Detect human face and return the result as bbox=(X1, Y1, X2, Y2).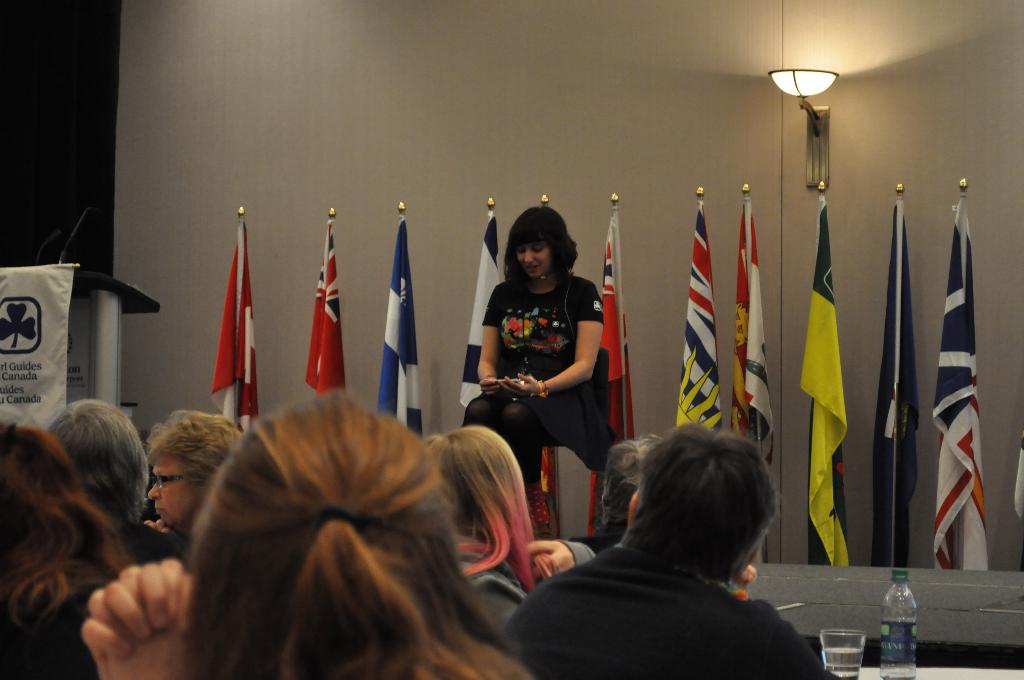
bbox=(147, 453, 200, 530).
